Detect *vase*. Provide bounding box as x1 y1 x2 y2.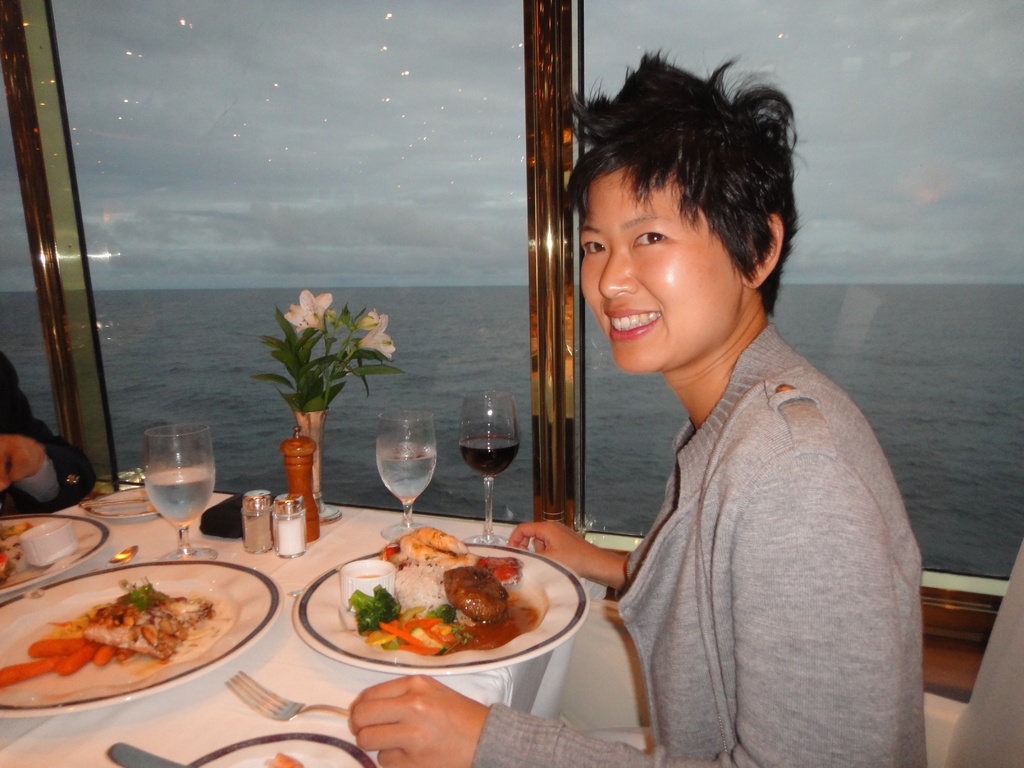
293 409 343 525.
